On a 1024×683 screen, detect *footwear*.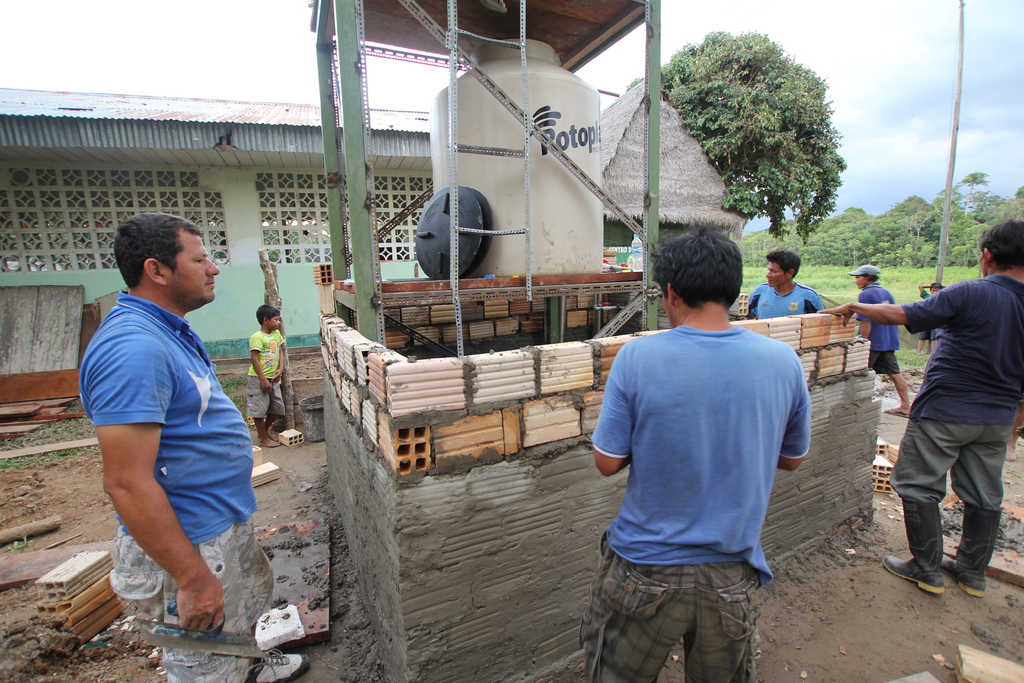
Rect(945, 500, 1000, 600).
